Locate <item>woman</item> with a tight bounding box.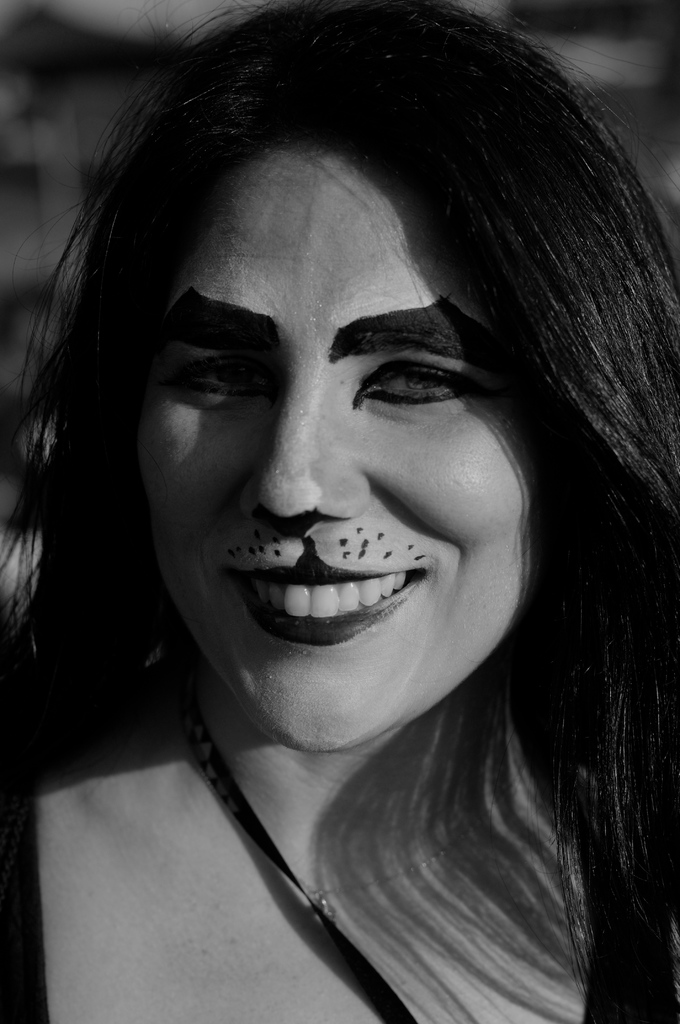
(0,0,679,1023).
